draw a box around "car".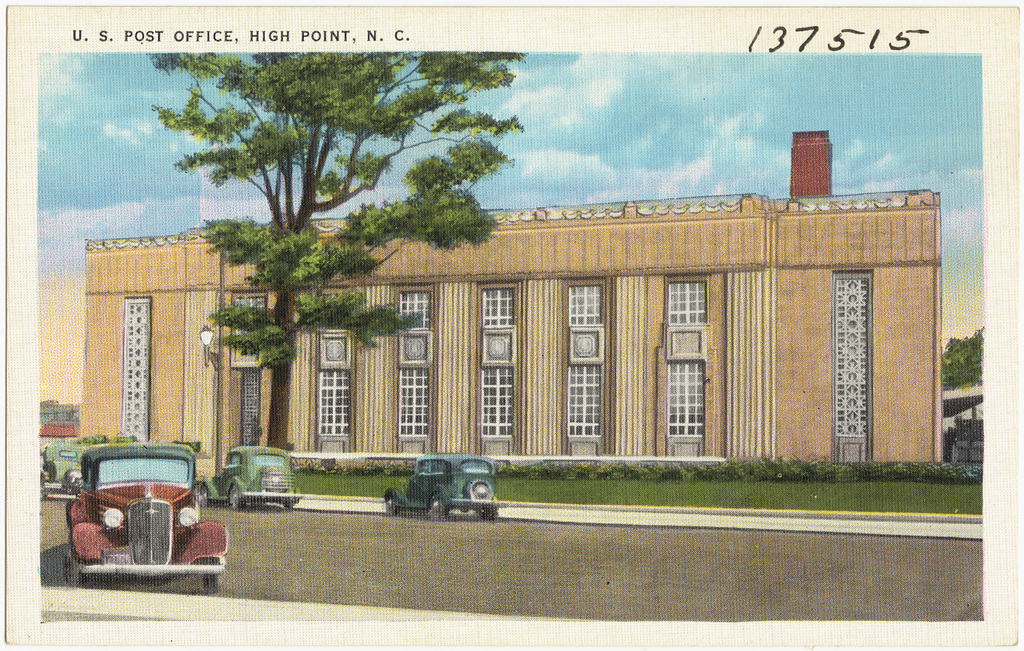
select_region(38, 443, 83, 499).
